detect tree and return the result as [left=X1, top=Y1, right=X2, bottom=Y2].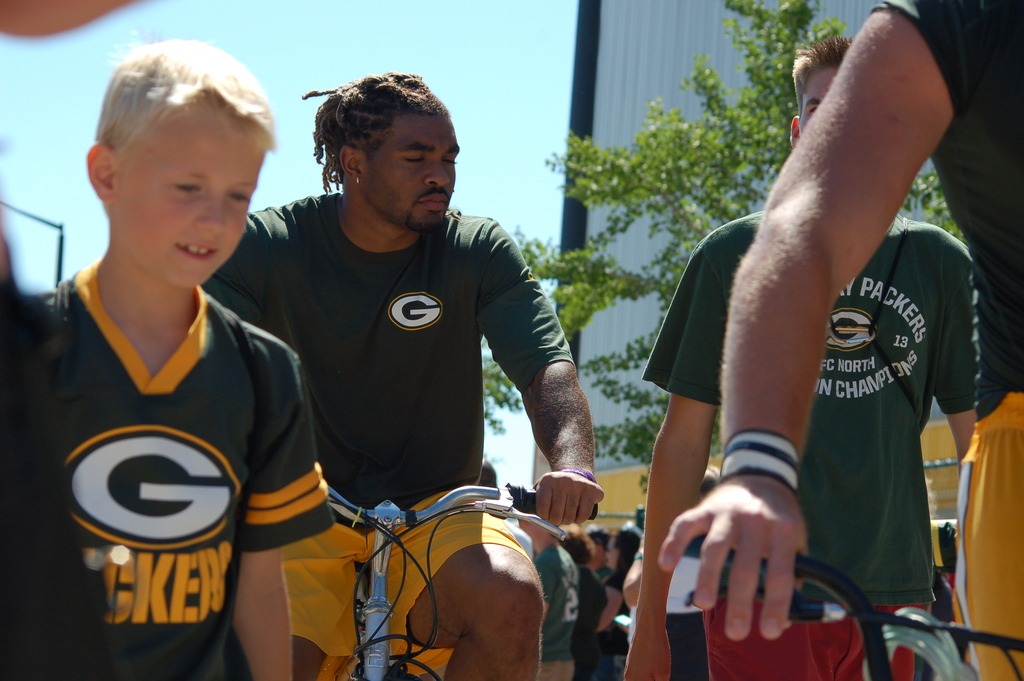
[left=480, top=0, right=968, bottom=496].
